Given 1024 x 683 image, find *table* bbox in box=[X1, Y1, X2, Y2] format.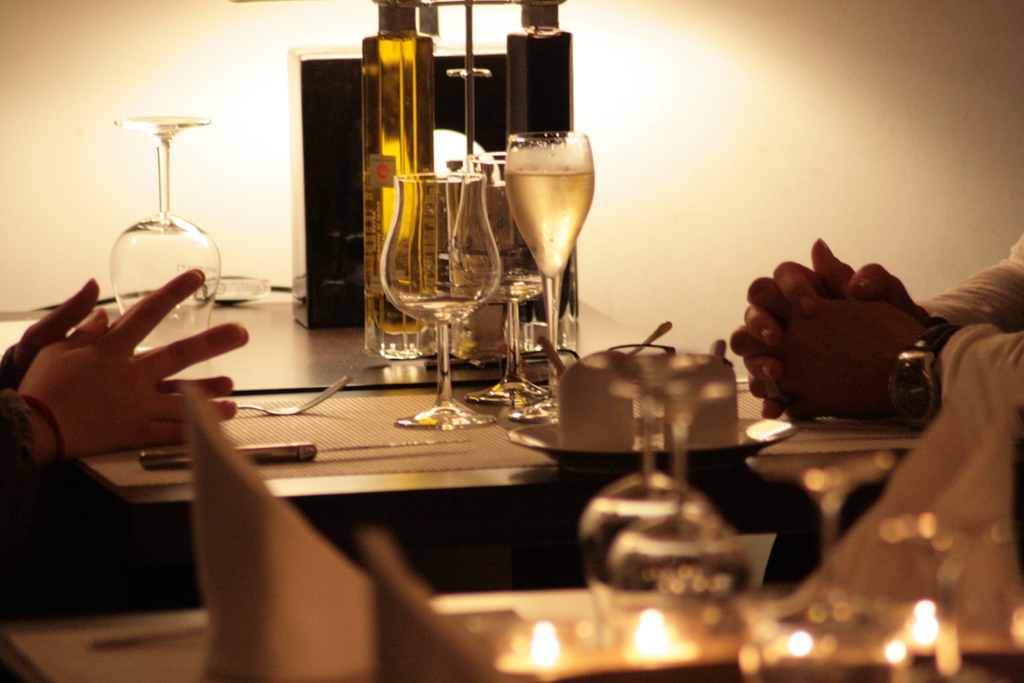
box=[0, 577, 1021, 682].
